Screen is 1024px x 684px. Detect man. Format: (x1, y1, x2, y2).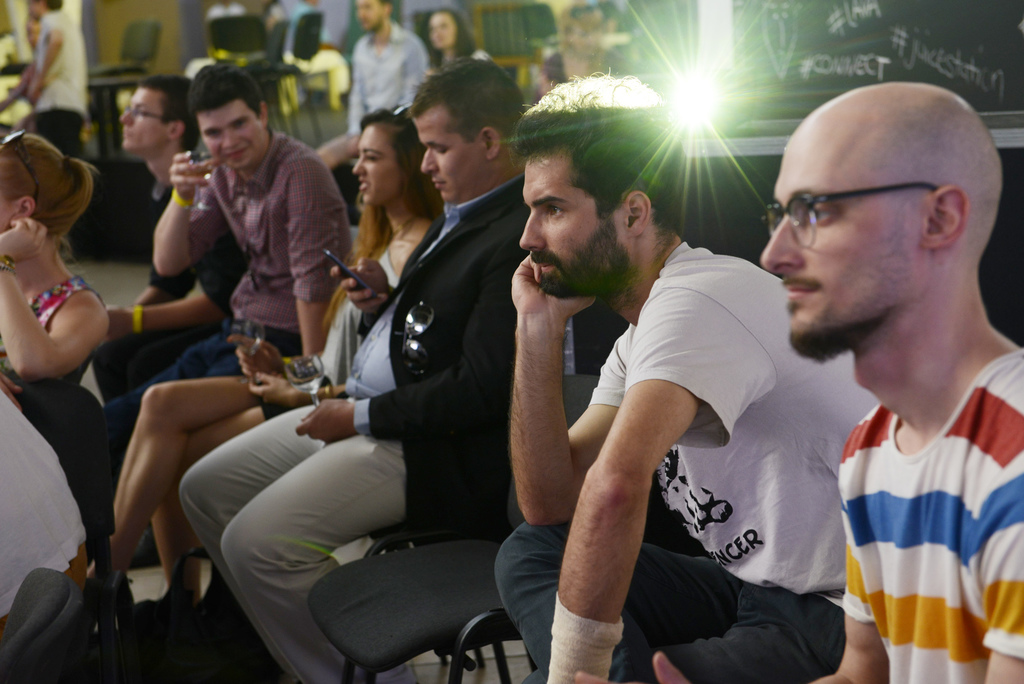
(71, 69, 346, 475).
